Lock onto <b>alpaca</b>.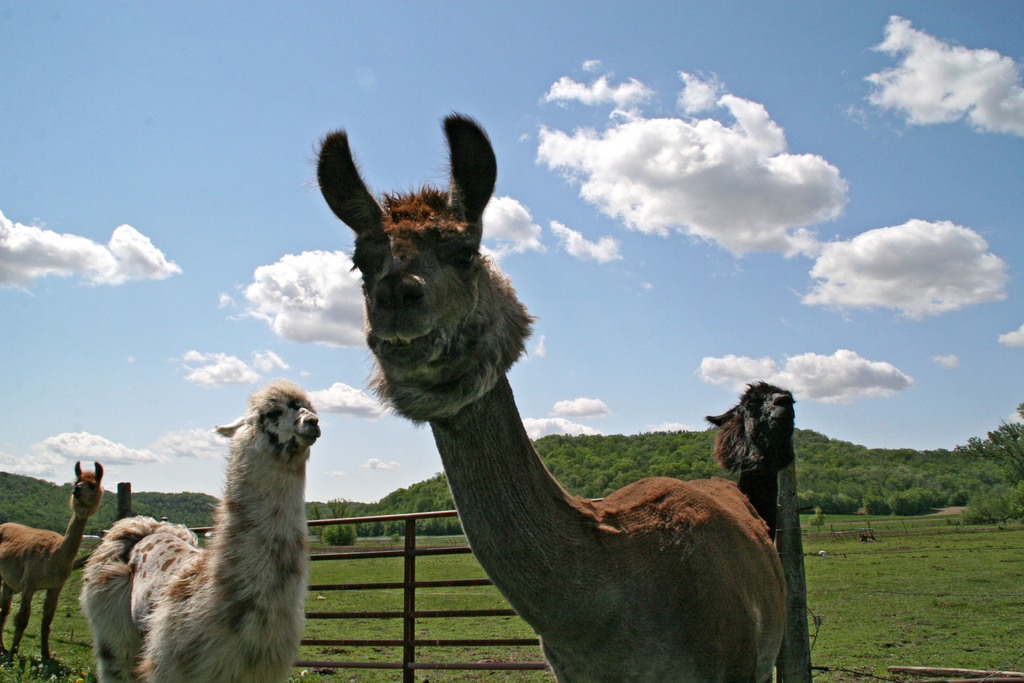
Locked: [left=75, top=377, right=323, bottom=682].
